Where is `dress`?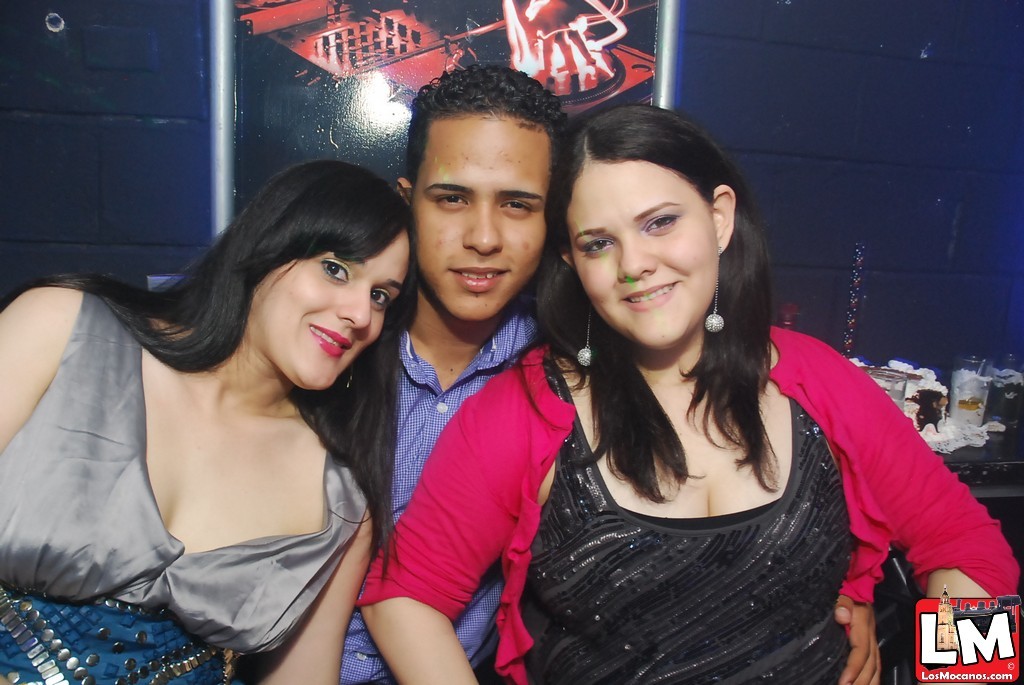
(left=357, top=329, right=1017, bottom=684).
